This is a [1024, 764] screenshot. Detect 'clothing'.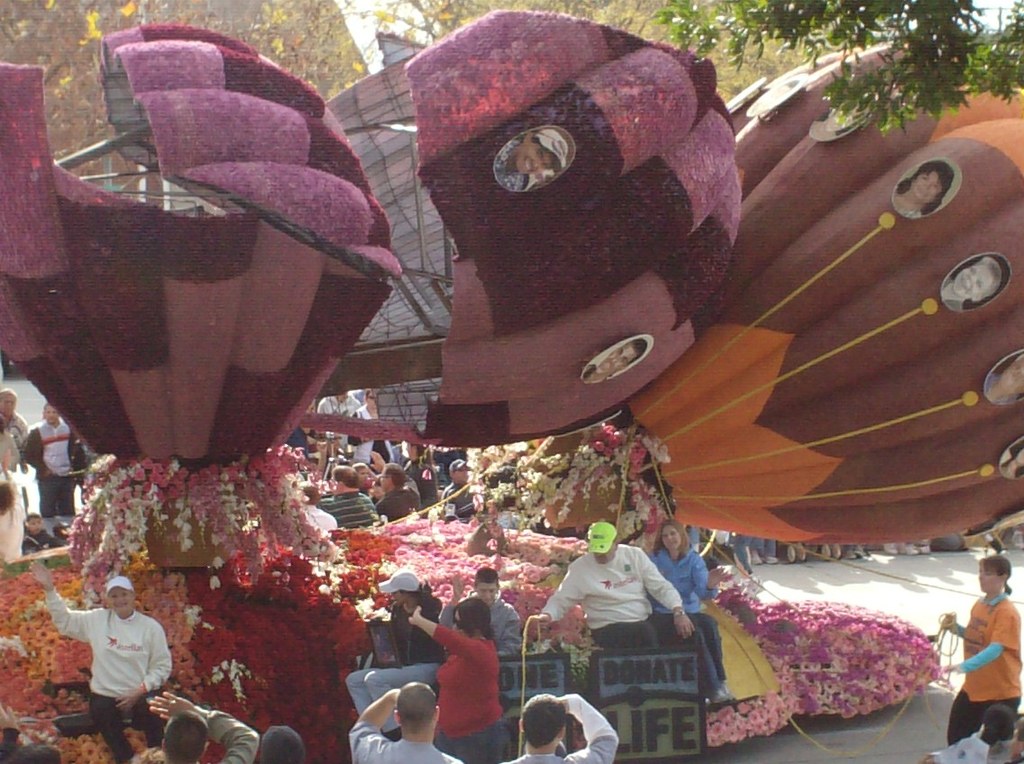
(448,478,479,522).
